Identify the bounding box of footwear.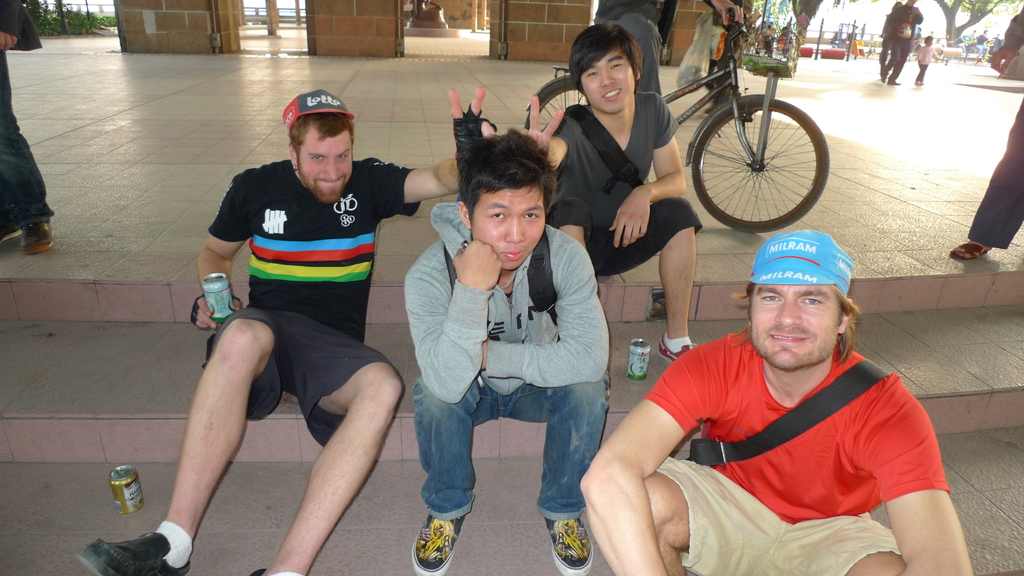
box=[660, 332, 696, 366].
